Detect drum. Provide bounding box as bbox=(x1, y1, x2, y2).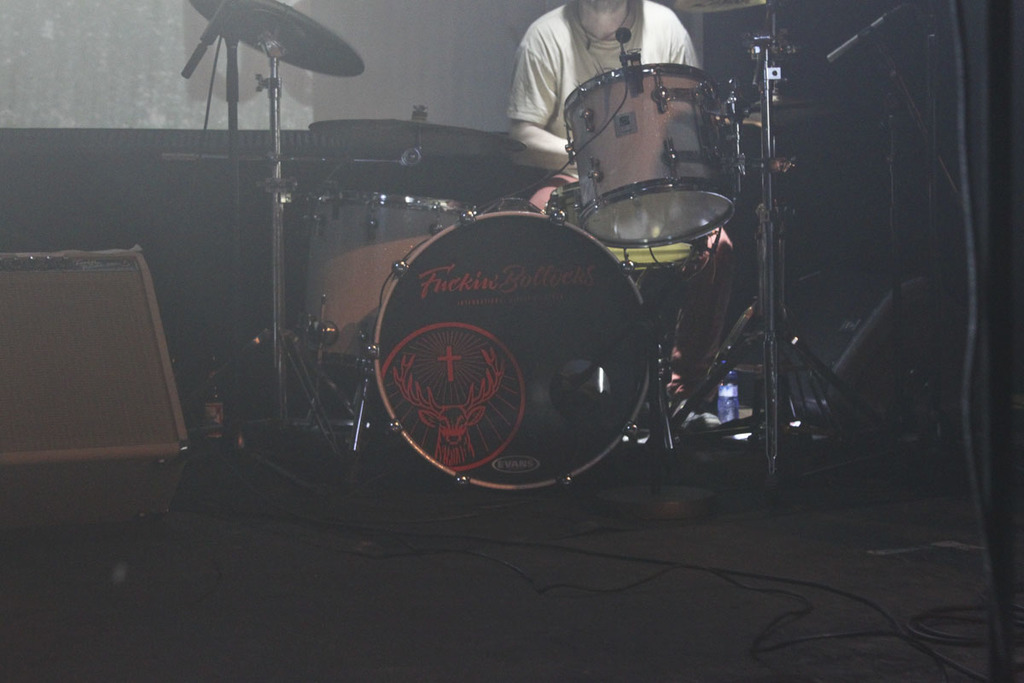
bbox=(549, 178, 707, 272).
